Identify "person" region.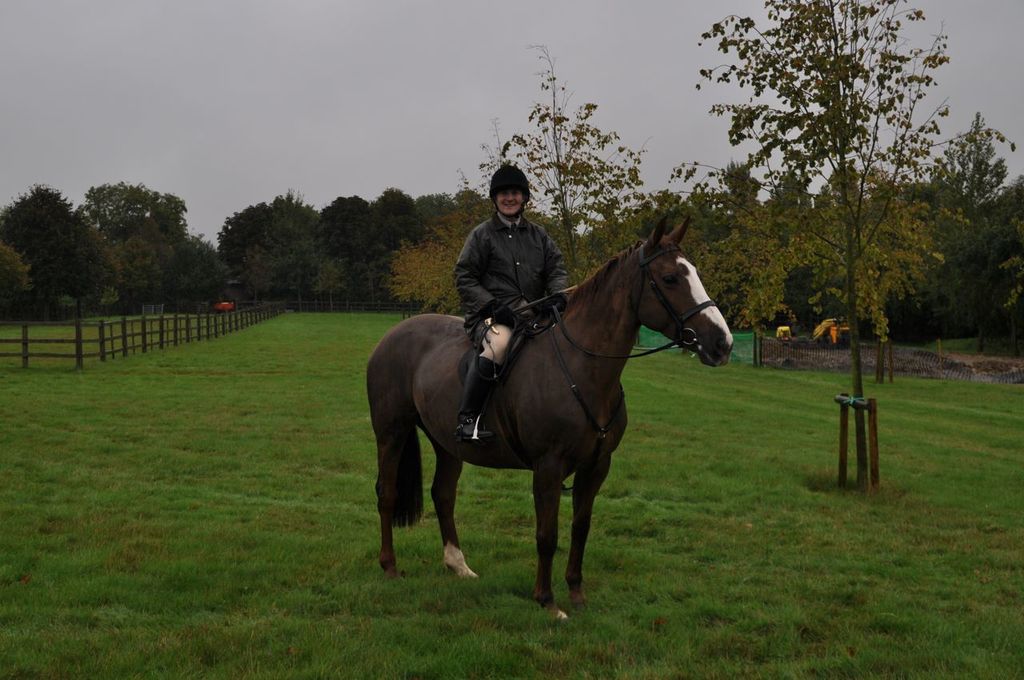
Region: box=[445, 175, 583, 369].
